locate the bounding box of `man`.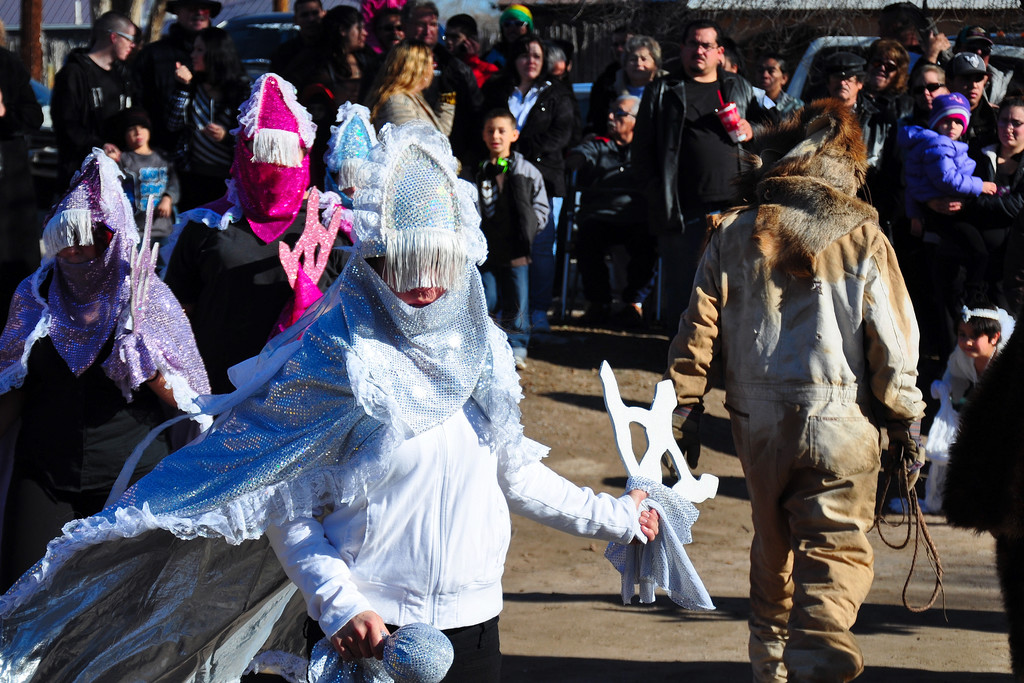
Bounding box: l=544, t=86, r=645, b=329.
